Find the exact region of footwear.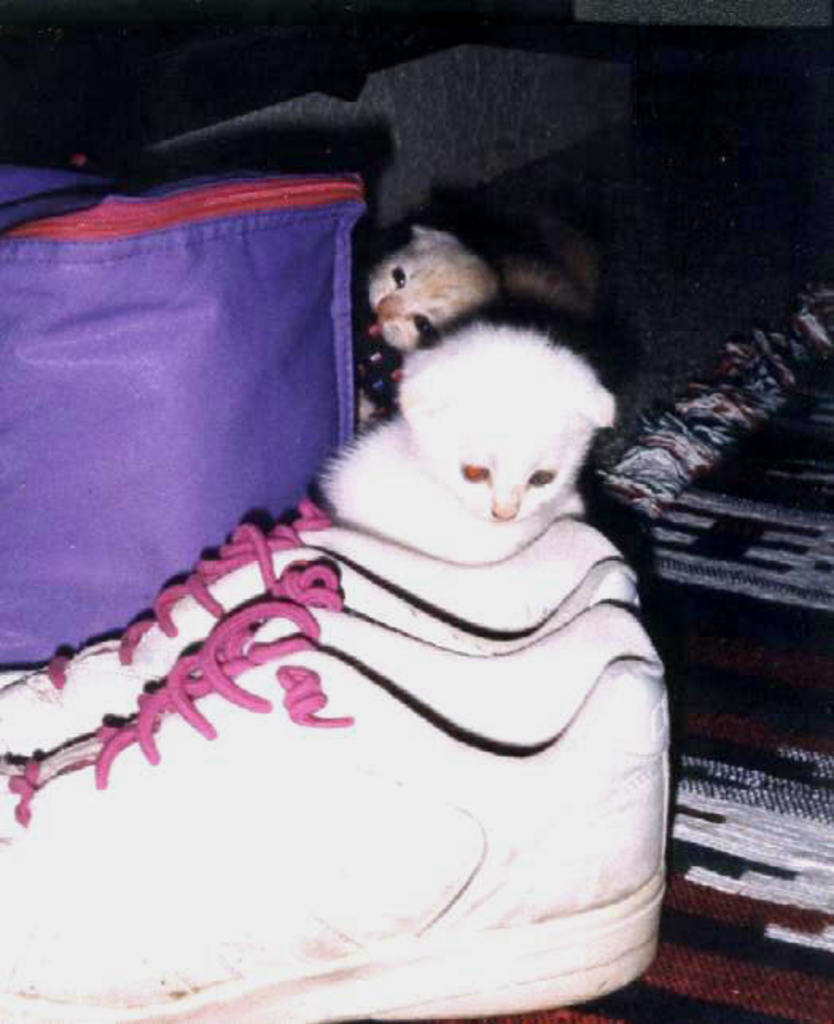
Exact region: locate(0, 596, 672, 1022).
